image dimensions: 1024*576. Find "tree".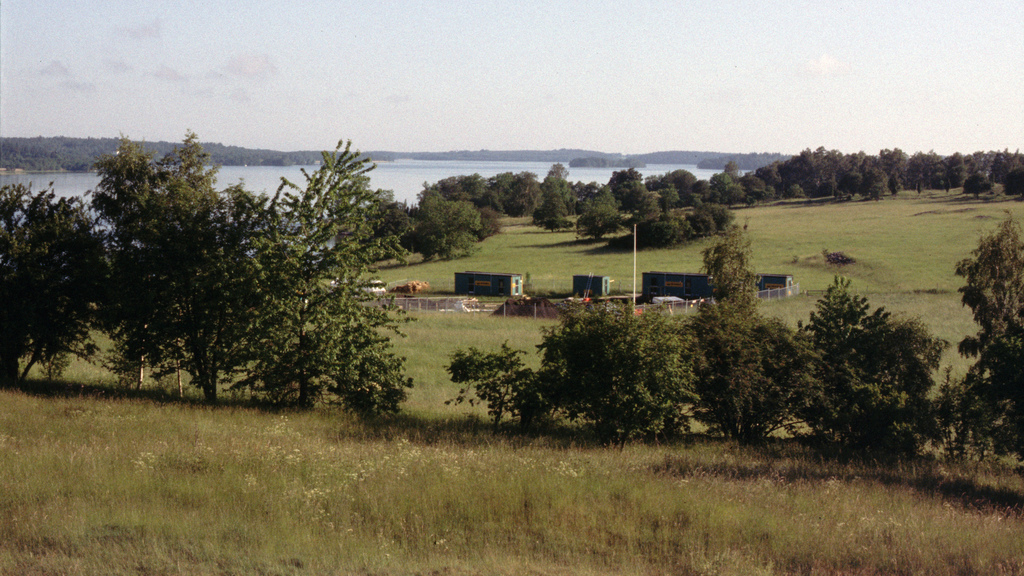
bbox(881, 146, 909, 193).
